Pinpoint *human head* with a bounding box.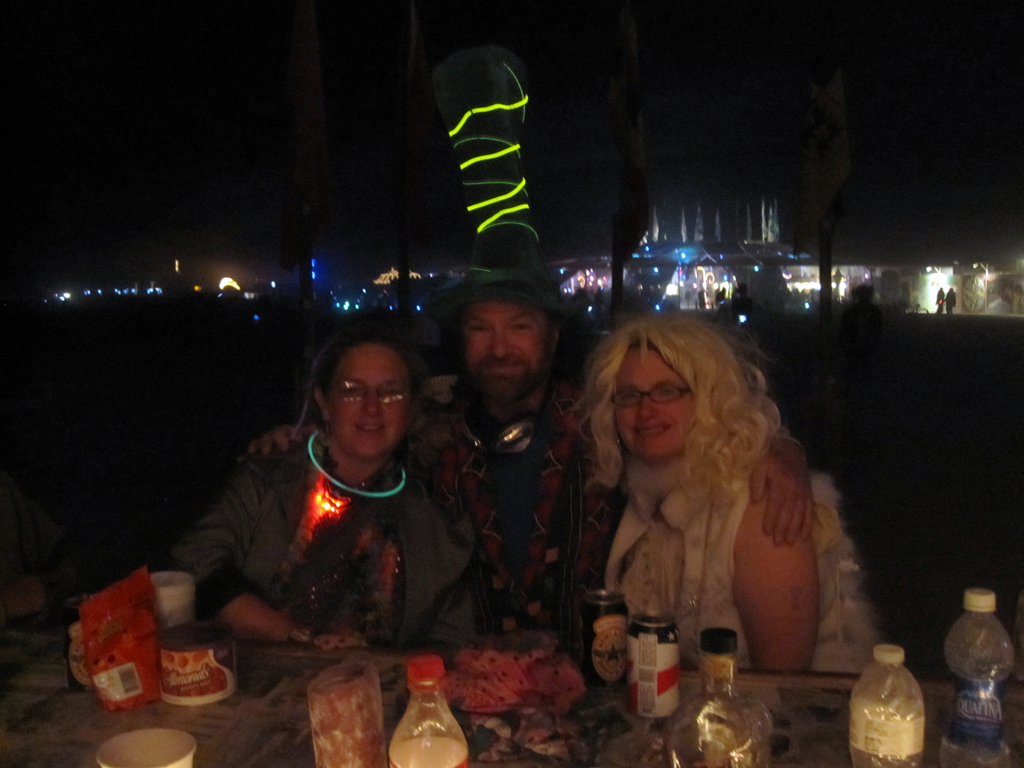
crop(293, 333, 432, 456).
